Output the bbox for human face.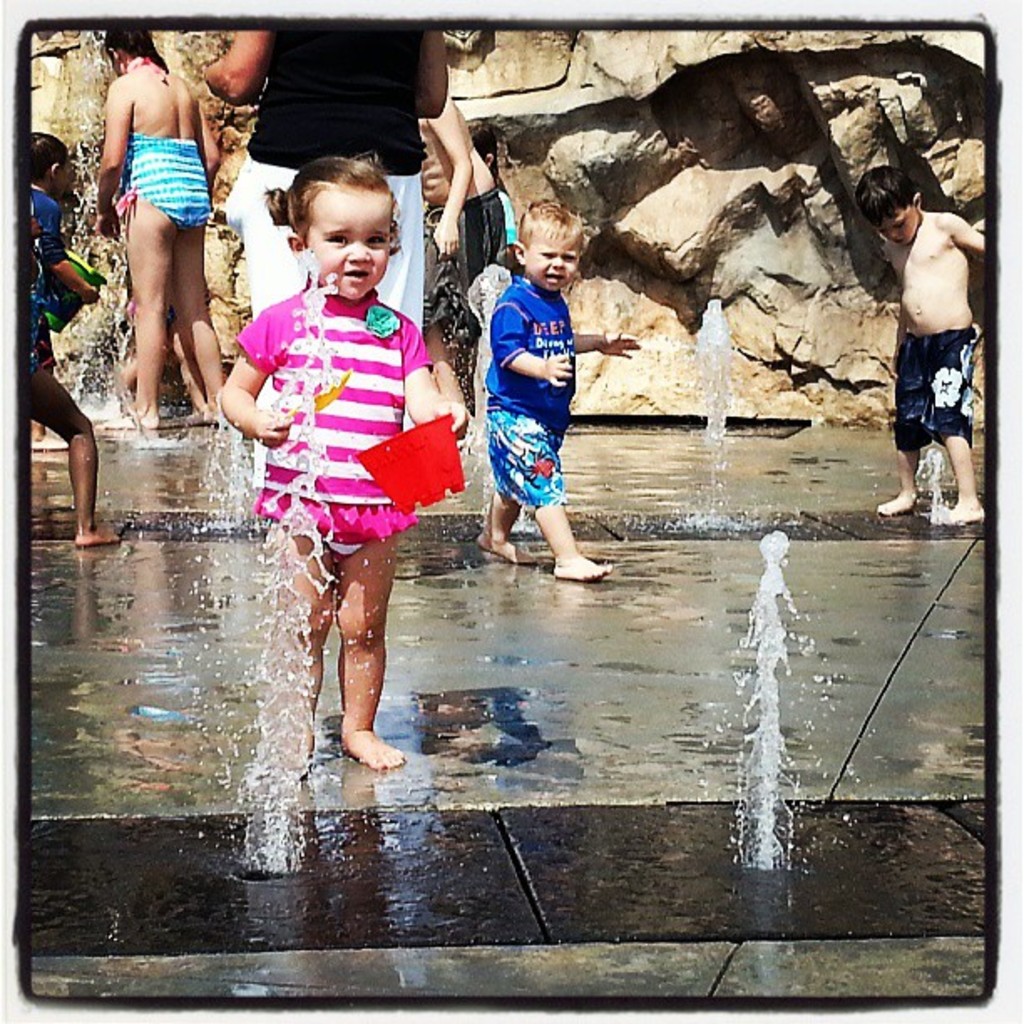
left=878, top=207, right=920, bottom=248.
